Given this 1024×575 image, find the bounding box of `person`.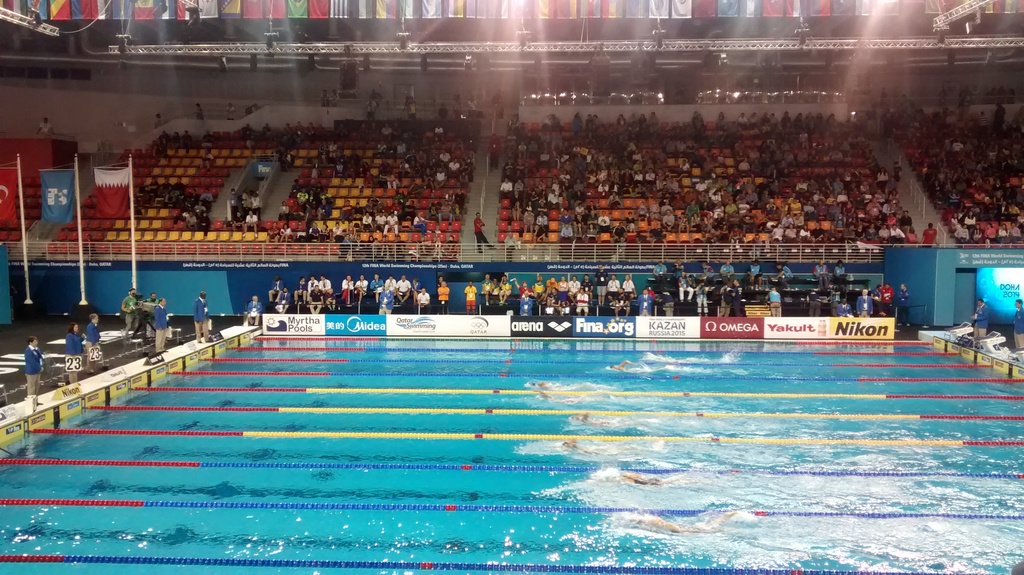
767:288:783:318.
